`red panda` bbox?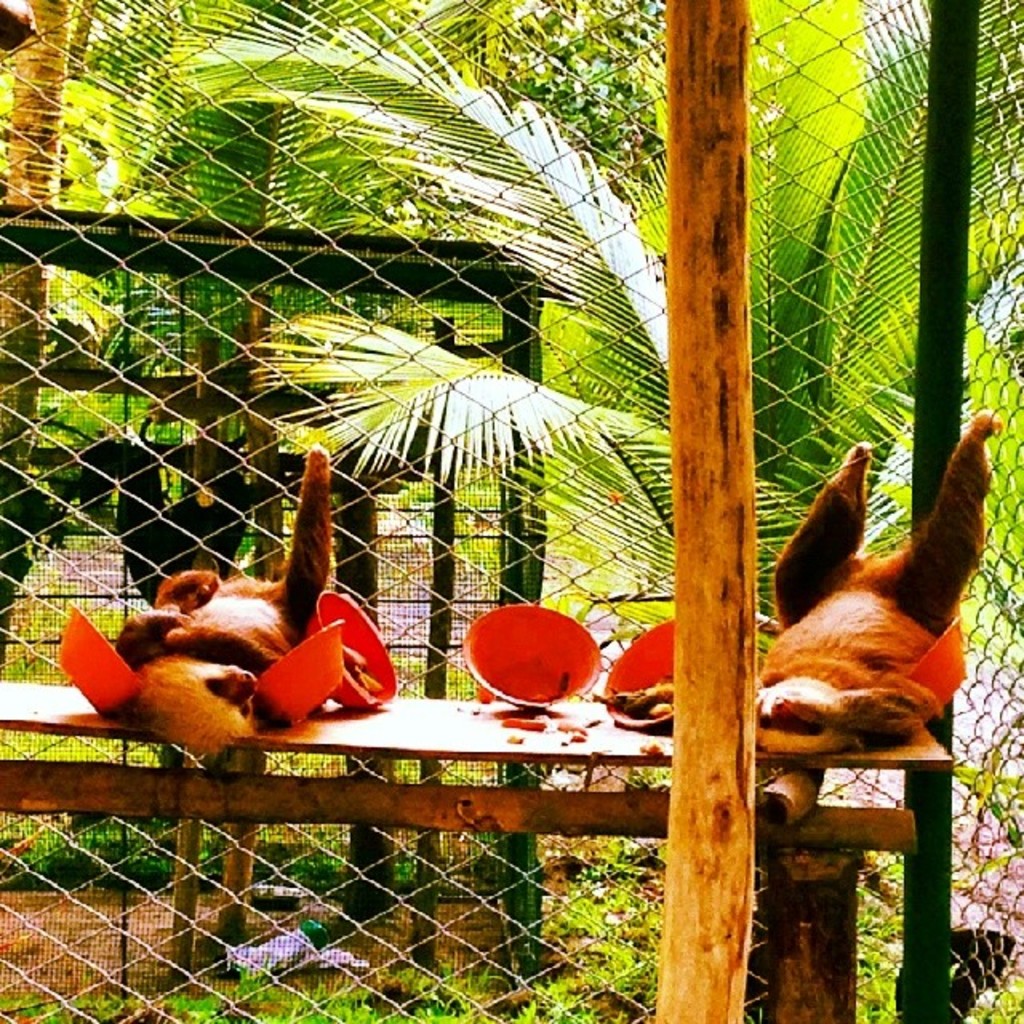
<bbox>114, 448, 334, 754</bbox>
